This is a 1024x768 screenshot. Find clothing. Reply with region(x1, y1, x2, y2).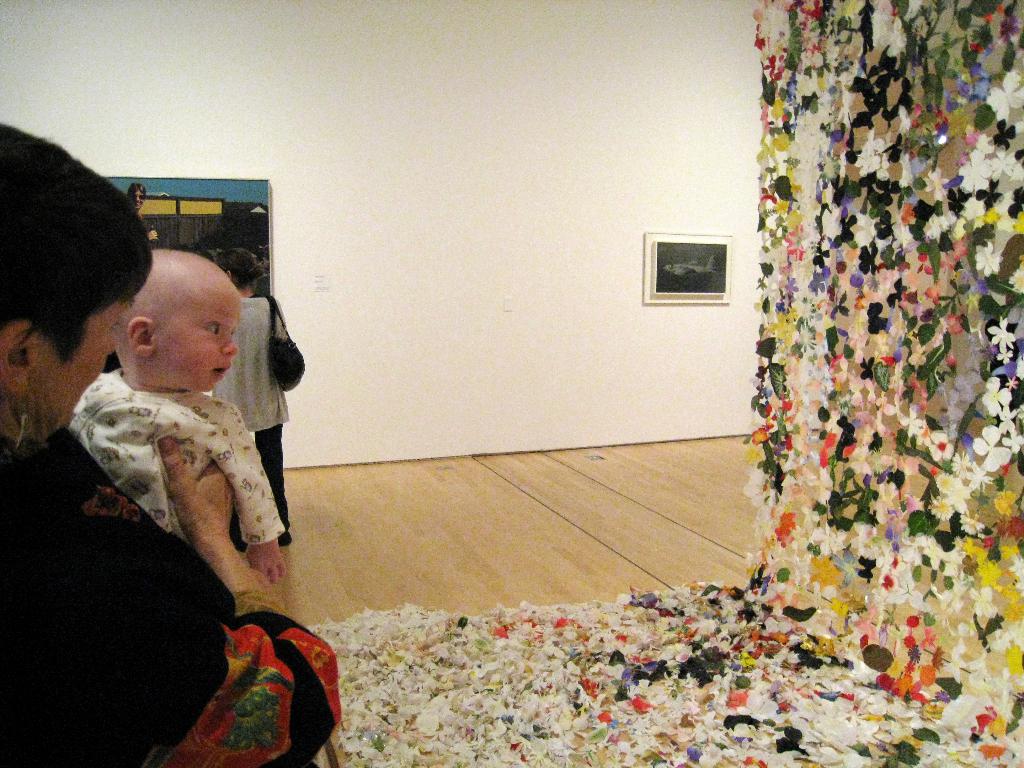
region(59, 348, 291, 581).
